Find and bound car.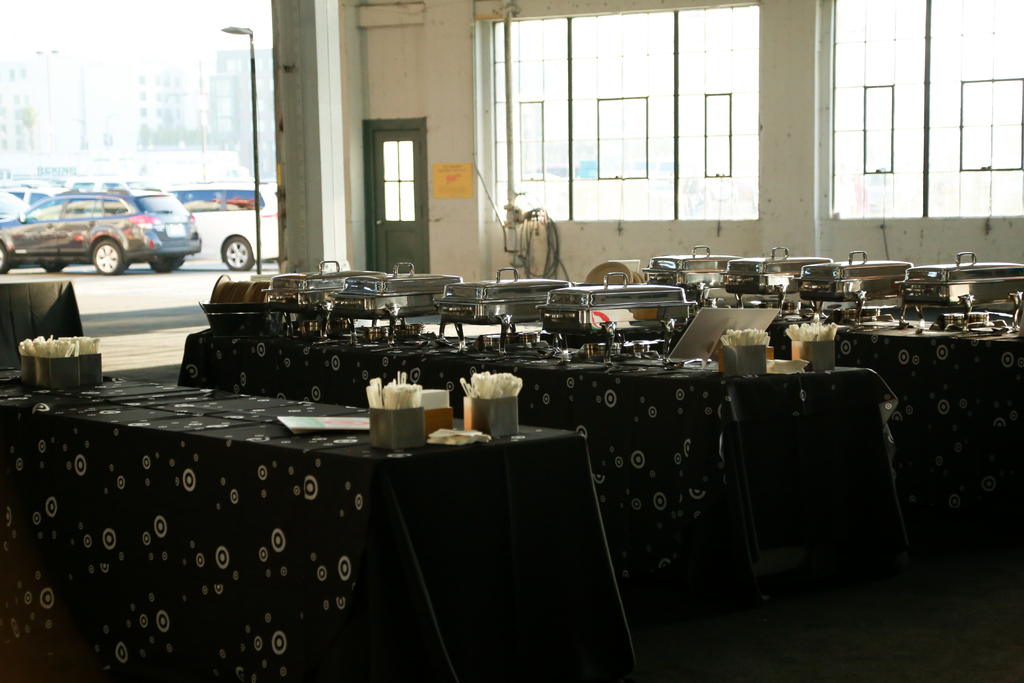
Bound: Rect(0, 183, 202, 277).
